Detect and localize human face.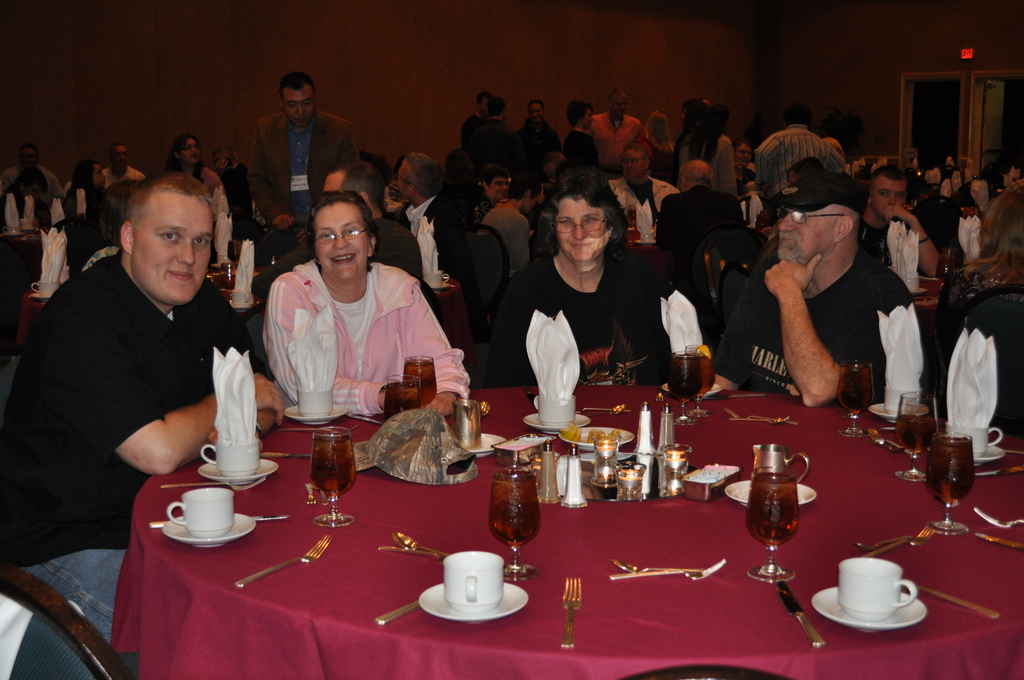
Localized at locate(555, 198, 604, 259).
